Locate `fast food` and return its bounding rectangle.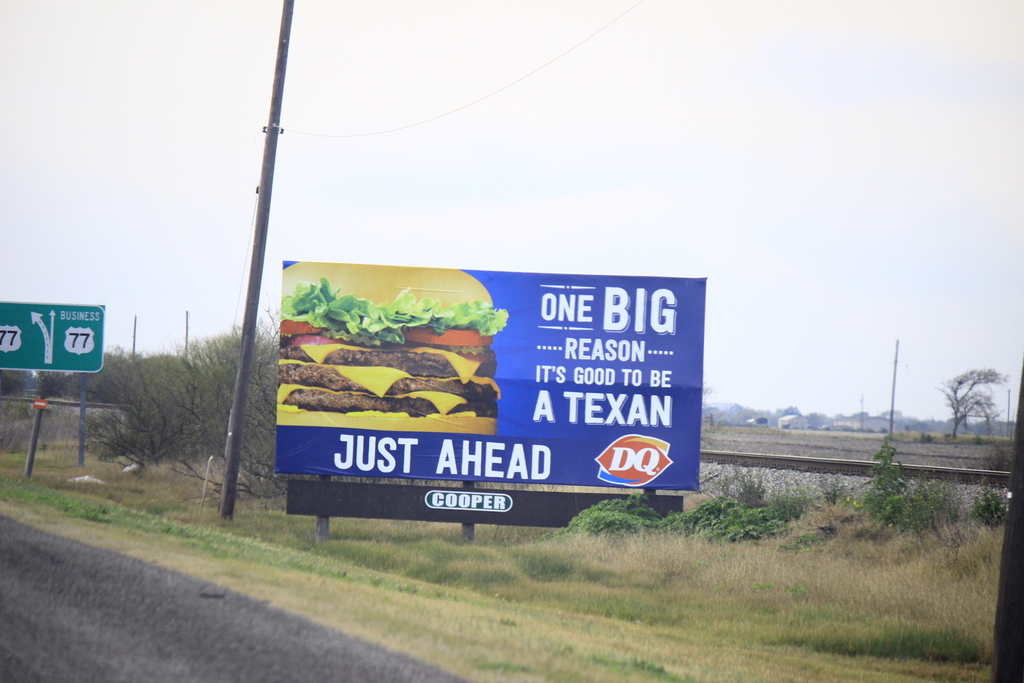
bbox=(278, 270, 508, 451).
